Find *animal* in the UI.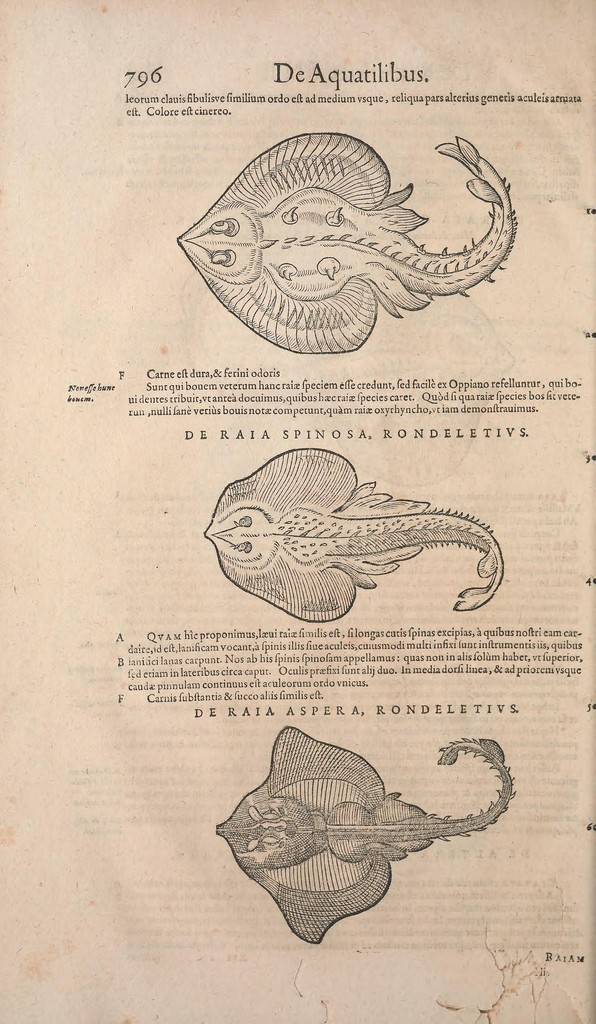
UI element at {"x1": 205, "y1": 447, "x2": 504, "y2": 625}.
